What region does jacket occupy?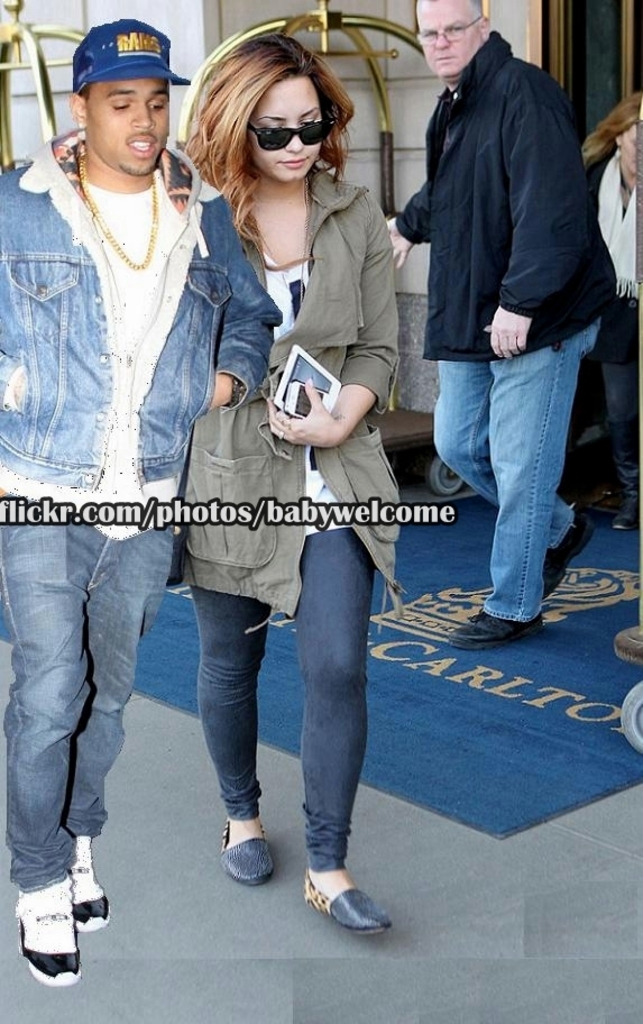
[118,176,403,611].
